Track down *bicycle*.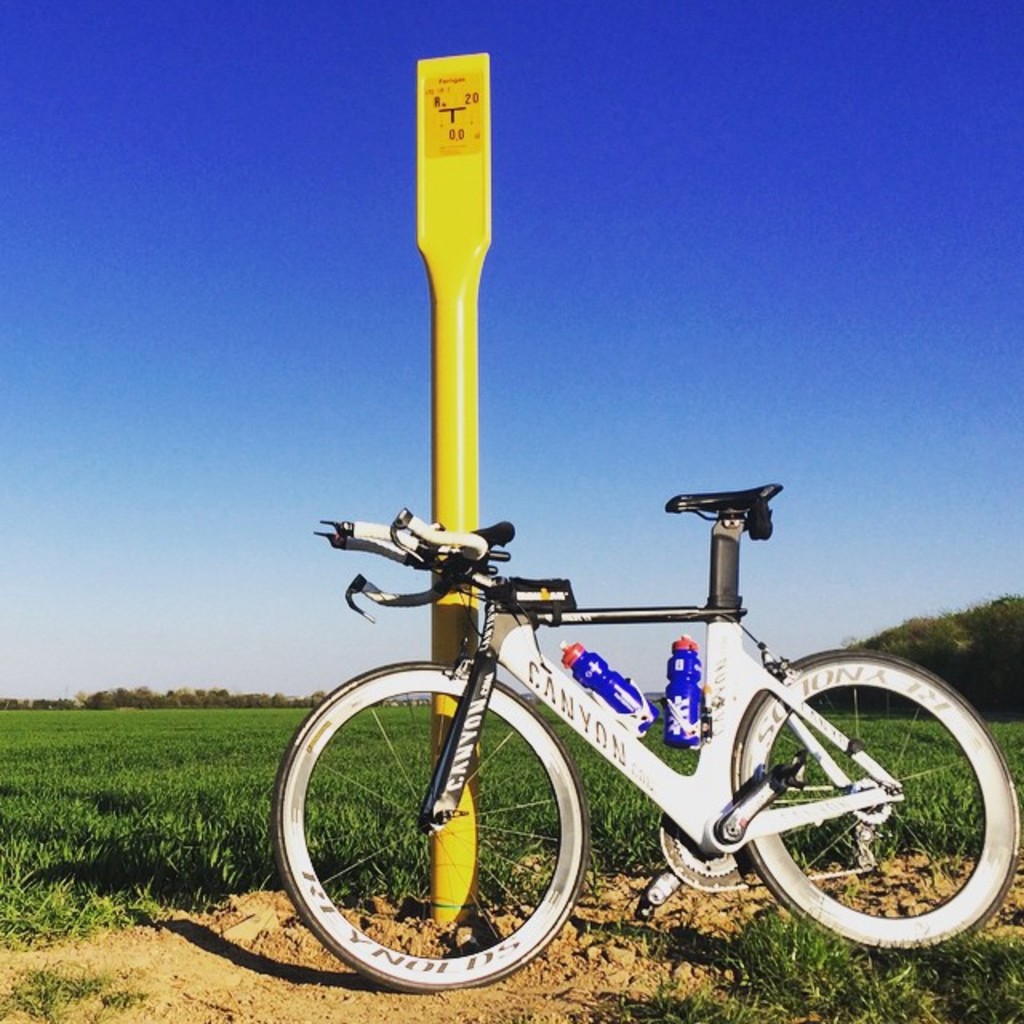
Tracked to 262/478/1022/997.
